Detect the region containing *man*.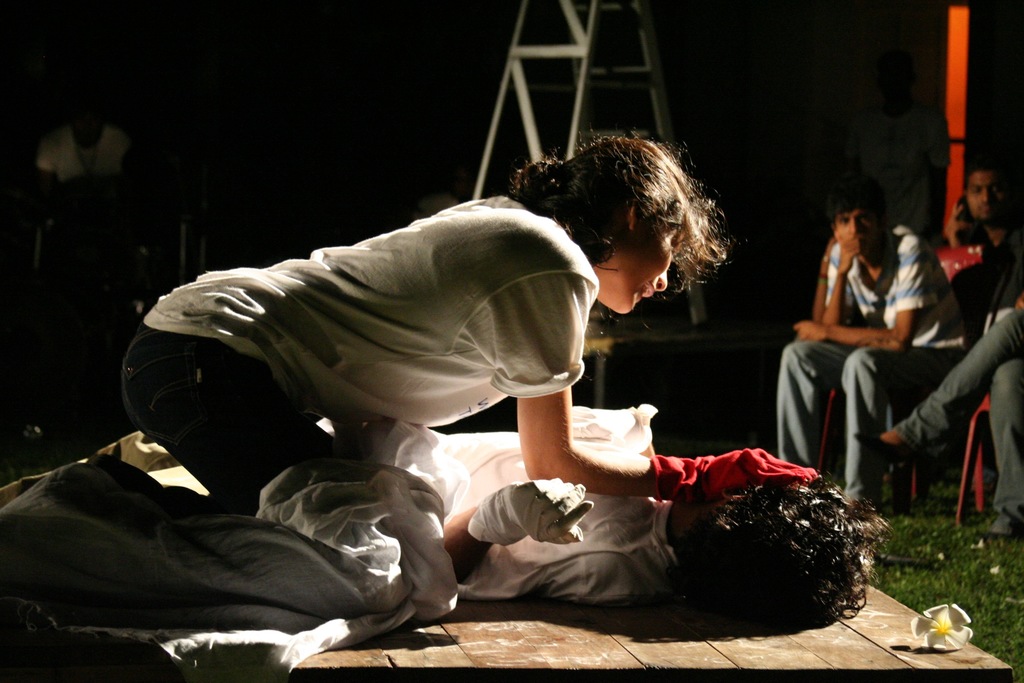
crop(875, 162, 1023, 395).
